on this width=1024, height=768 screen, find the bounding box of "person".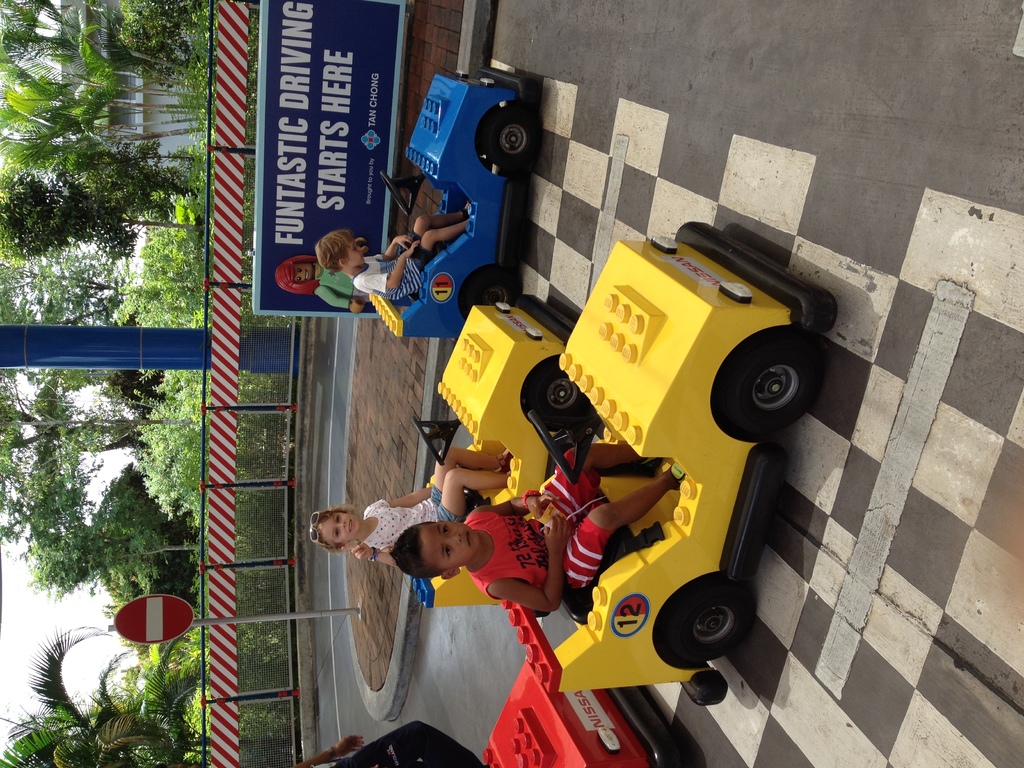
Bounding box: bbox=[267, 259, 319, 301].
